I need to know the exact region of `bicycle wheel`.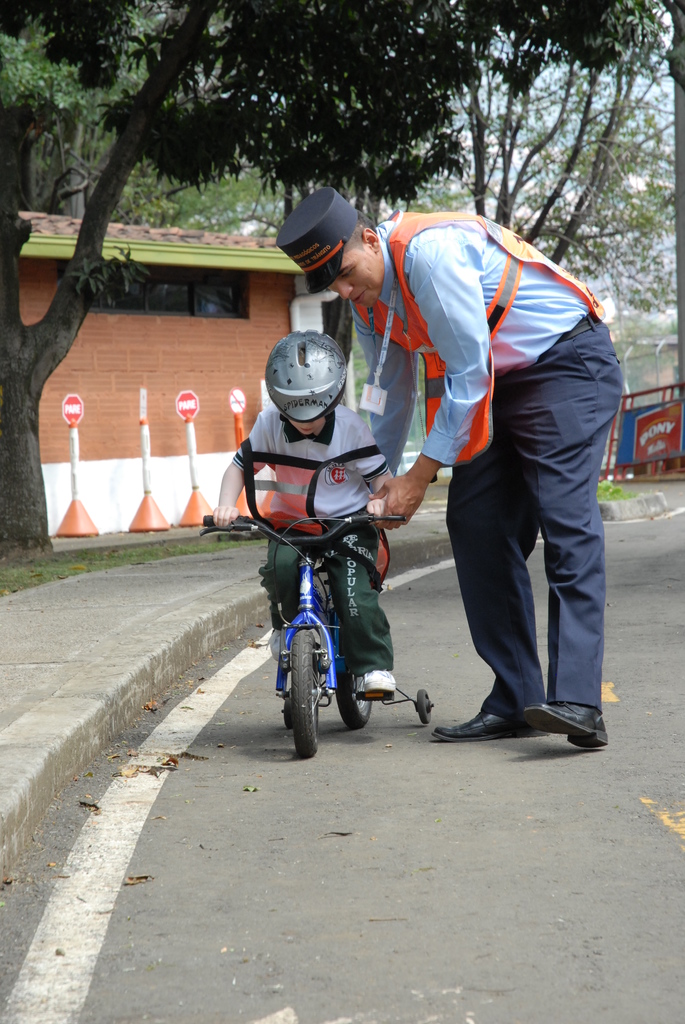
Region: [x1=410, y1=690, x2=438, y2=723].
